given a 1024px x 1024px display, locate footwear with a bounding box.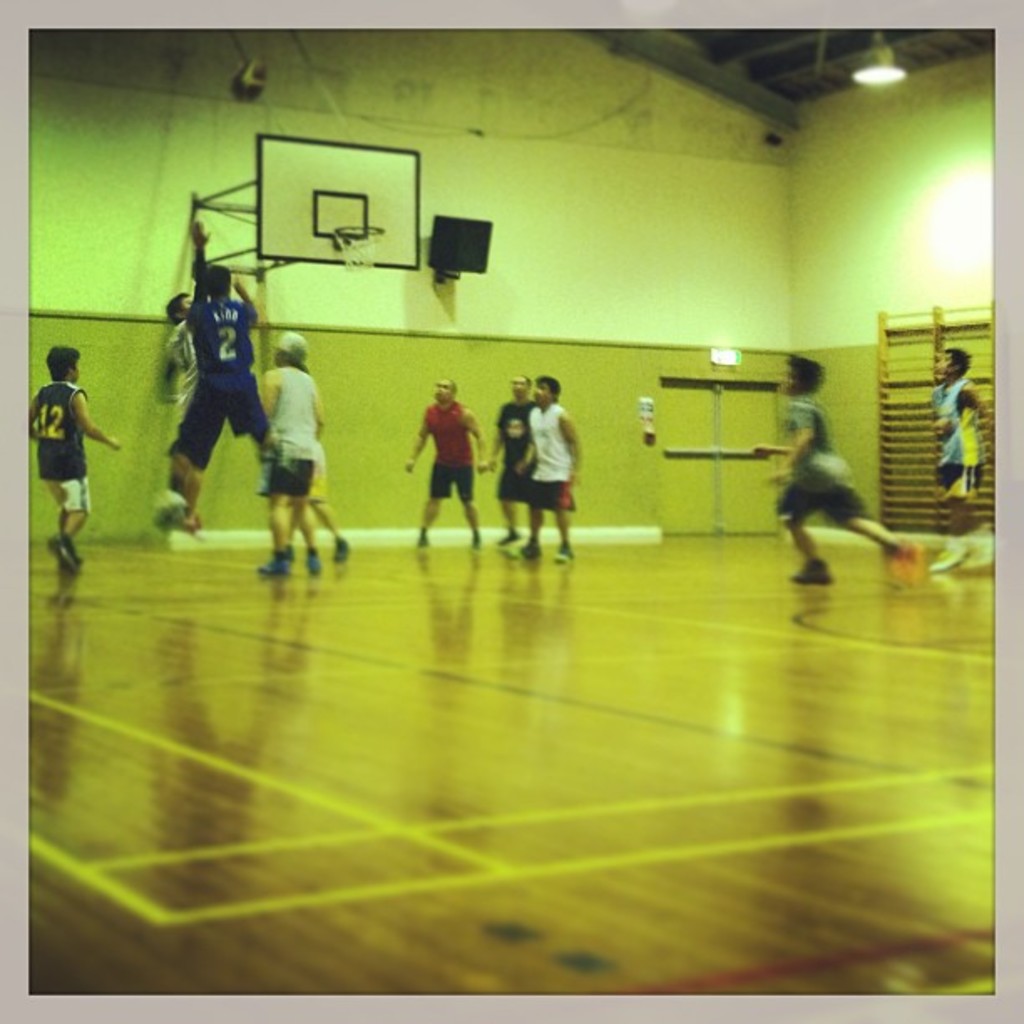
Located: (885,537,919,586).
